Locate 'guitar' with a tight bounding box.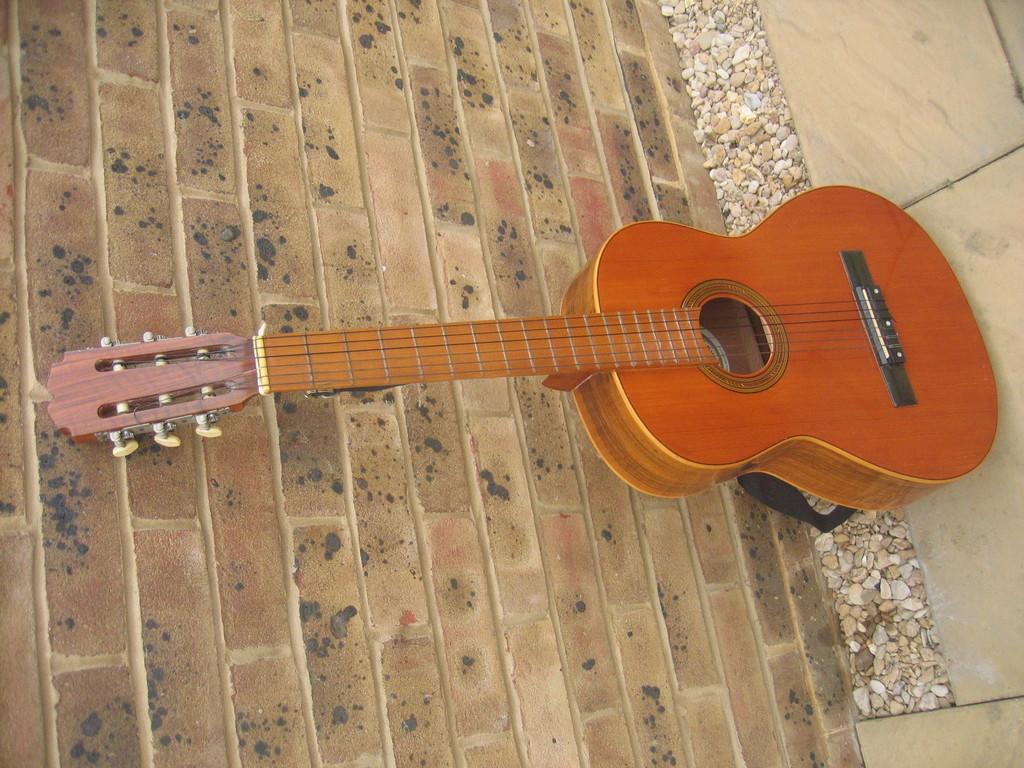
<bbox>44, 185, 999, 513</bbox>.
